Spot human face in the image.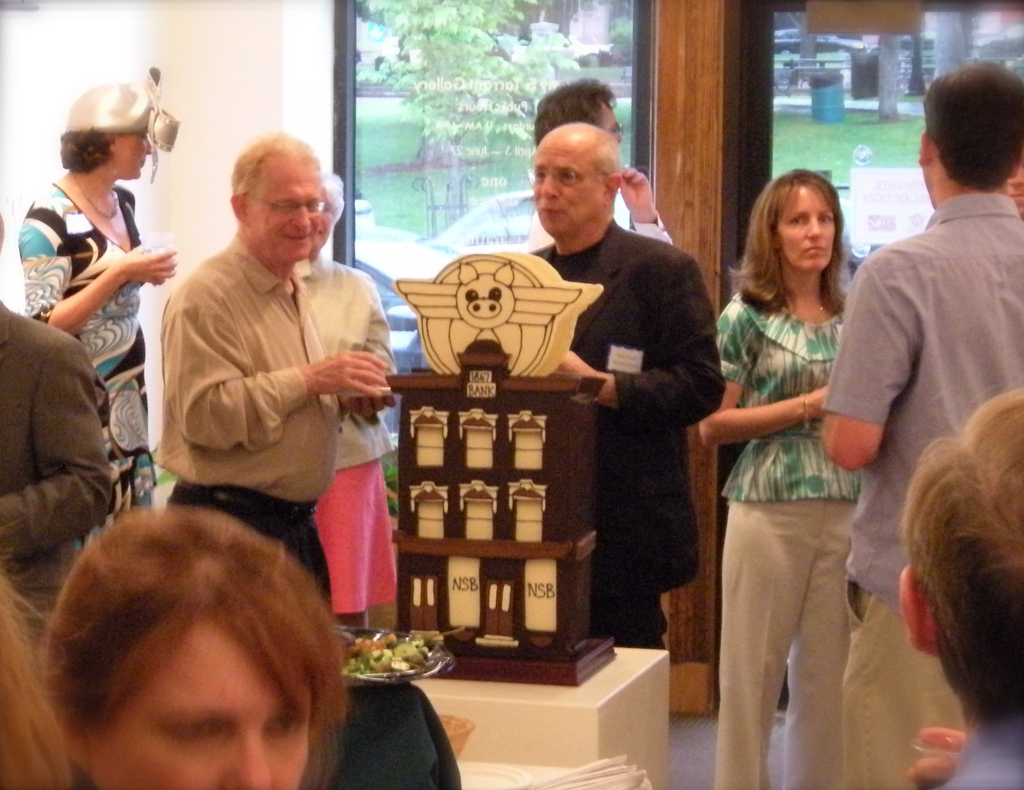
human face found at box=[533, 141, 605, 236].
